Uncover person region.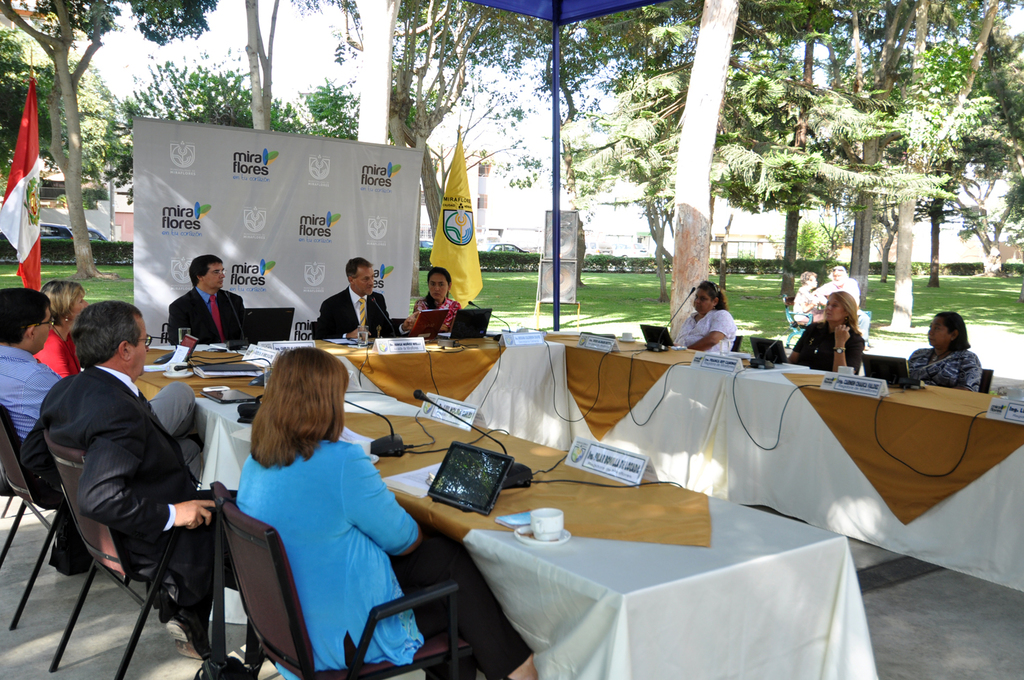
Uncovered: (x1=414, y1=268, x2=464, y2=330).
